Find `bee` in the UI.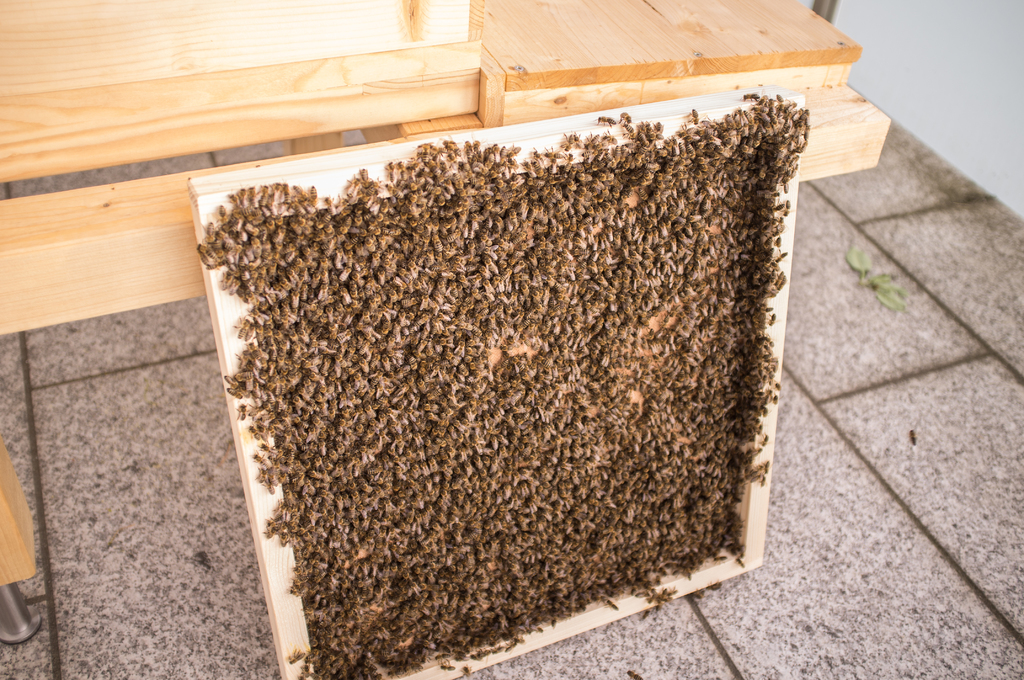
UI element at detection(484, 280, 493, 295).
